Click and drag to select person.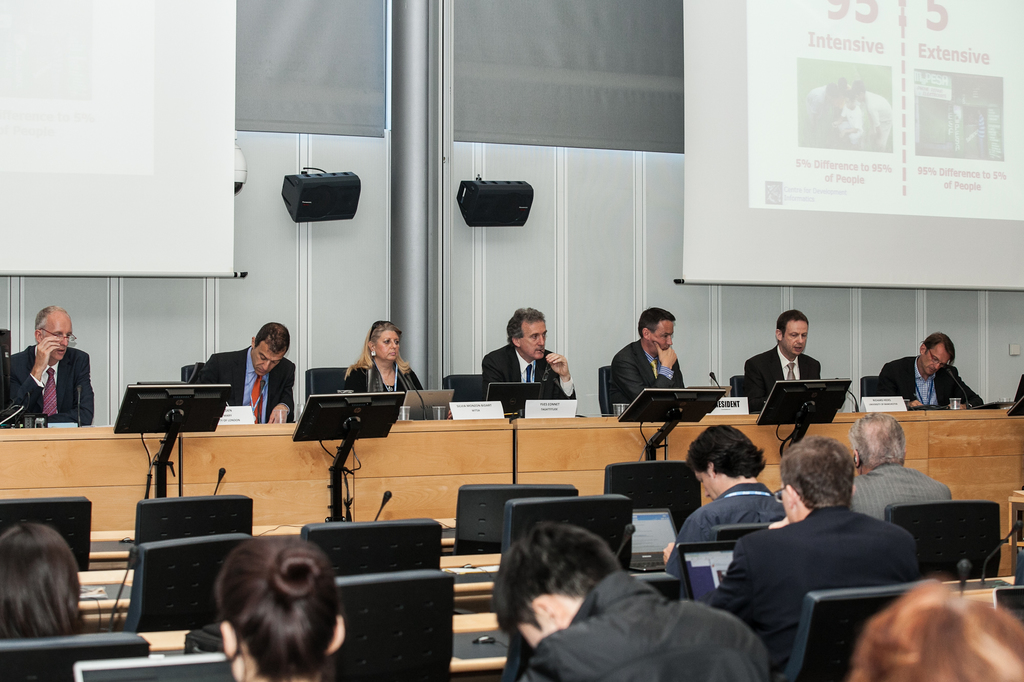
Selection: 19,299,86,442.
